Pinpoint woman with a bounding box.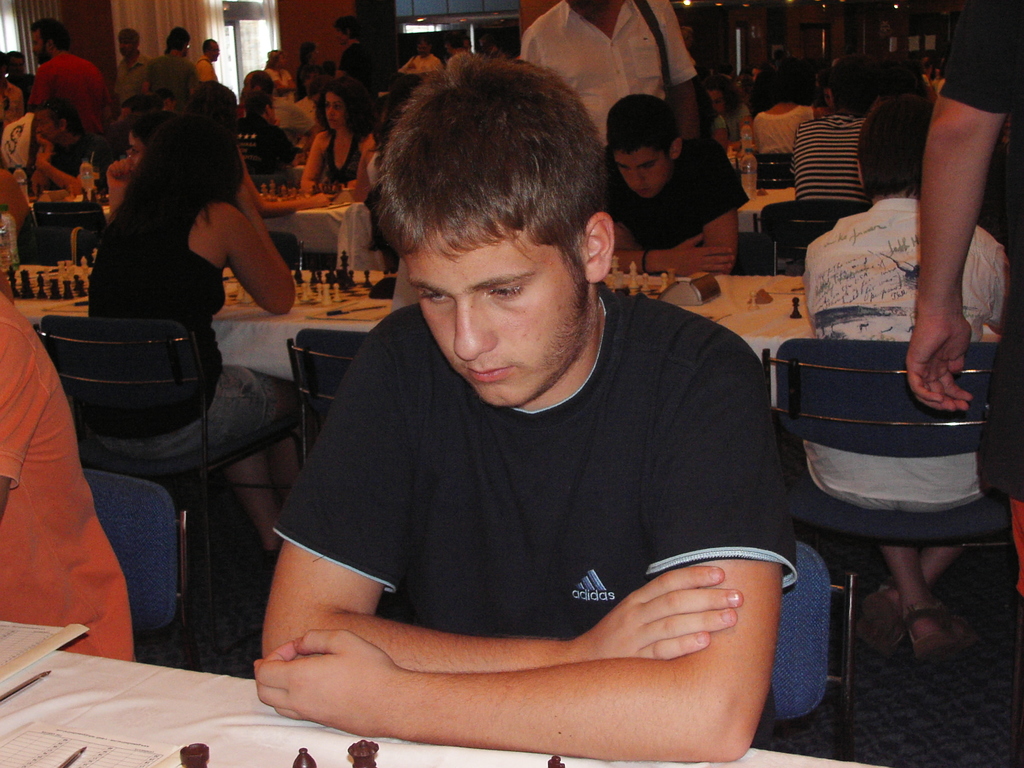
select_region(301, 72, 392, 262).
